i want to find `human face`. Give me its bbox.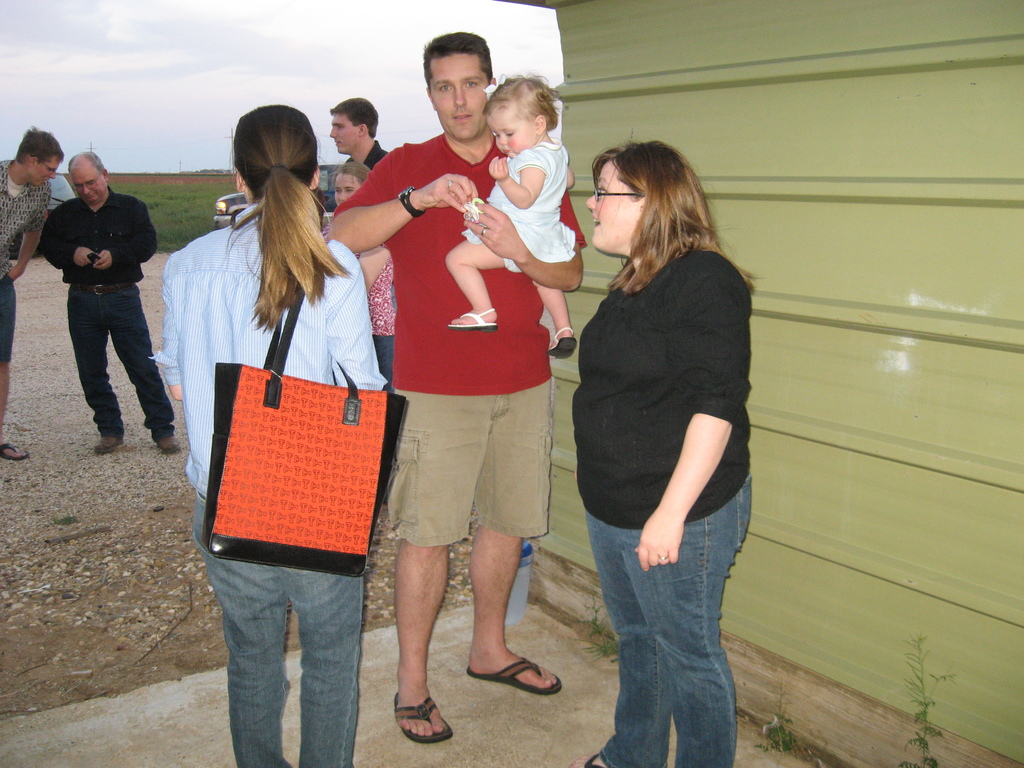
box(479, 108, 525, 150).
